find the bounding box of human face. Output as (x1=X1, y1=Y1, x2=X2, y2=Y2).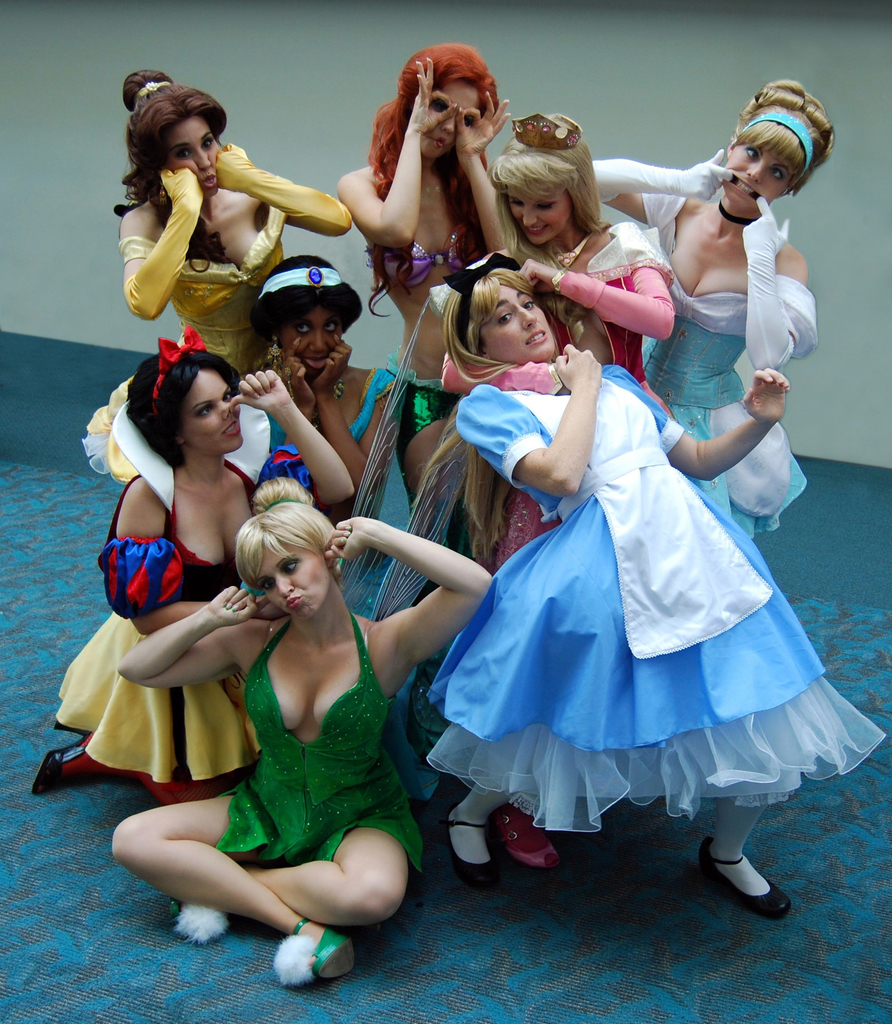
(x1=482, y1=286, x2=557, y2=360).
